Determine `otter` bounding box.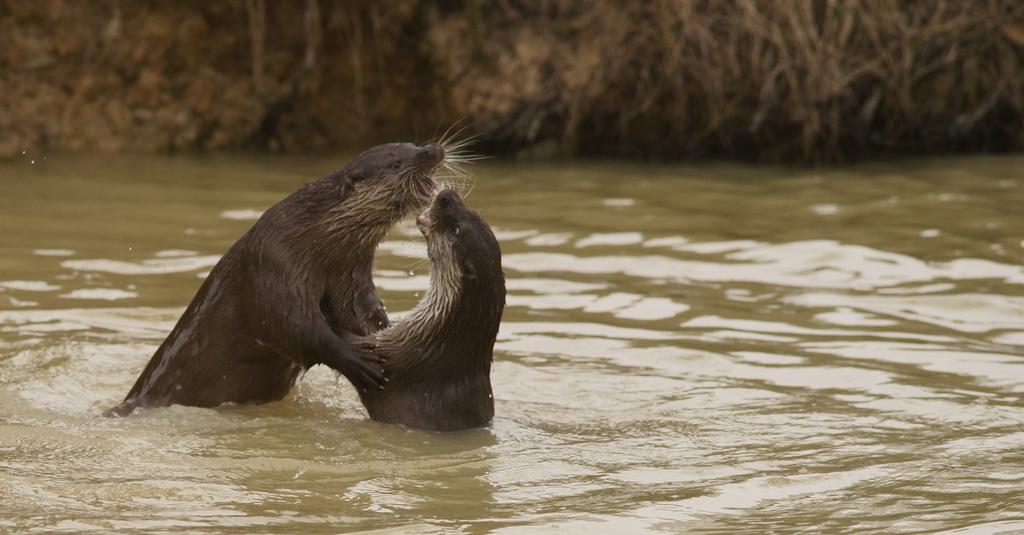
Determined: pyautogui.locateOnScreen(332, 176, 508, 434).
